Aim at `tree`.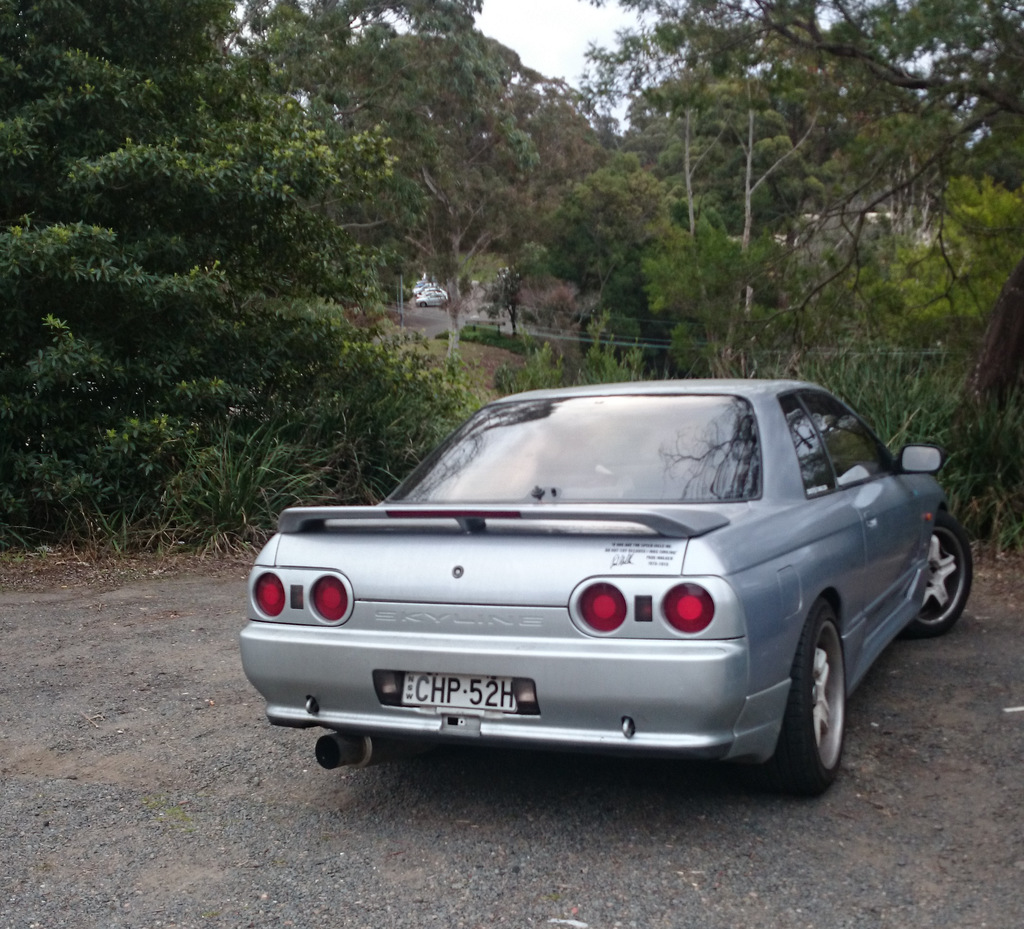
Aimed at {"left": 0, "top": 0, "right": 488, "bottom": 563}.
